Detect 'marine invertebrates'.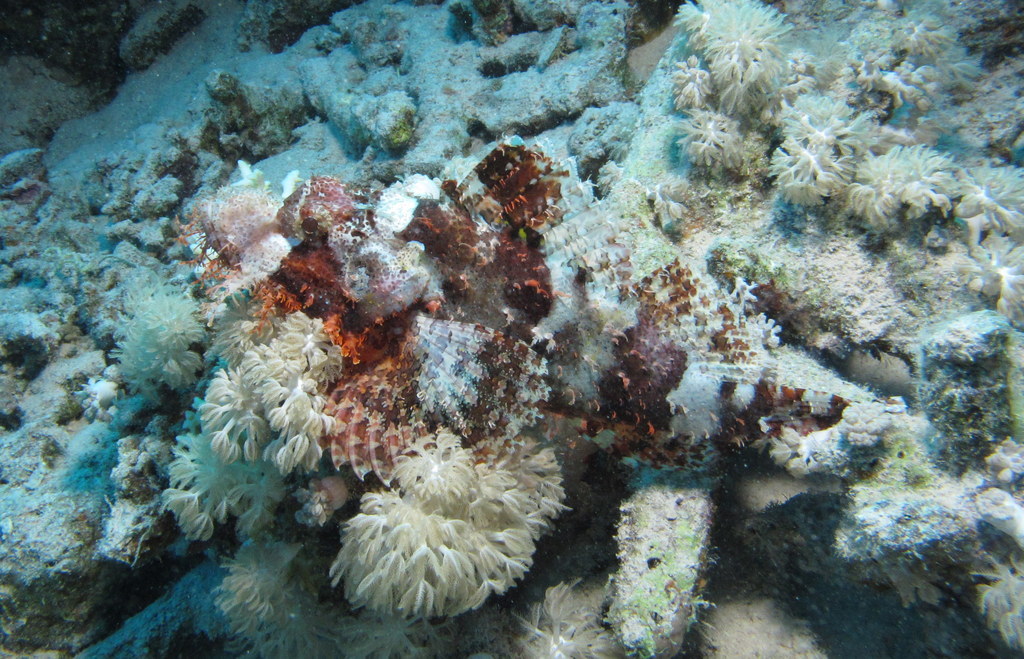
Detected at [left=282, top=159, right=371, bottom=314].
